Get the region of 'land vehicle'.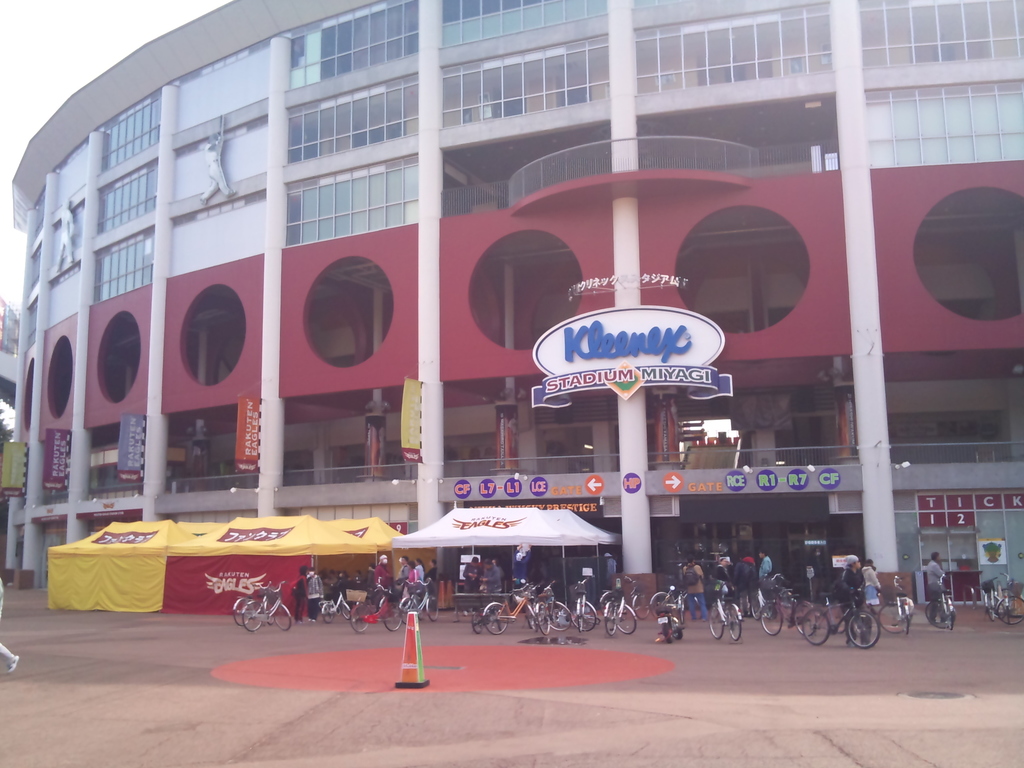
select_region(346, 581, 404, 634).
